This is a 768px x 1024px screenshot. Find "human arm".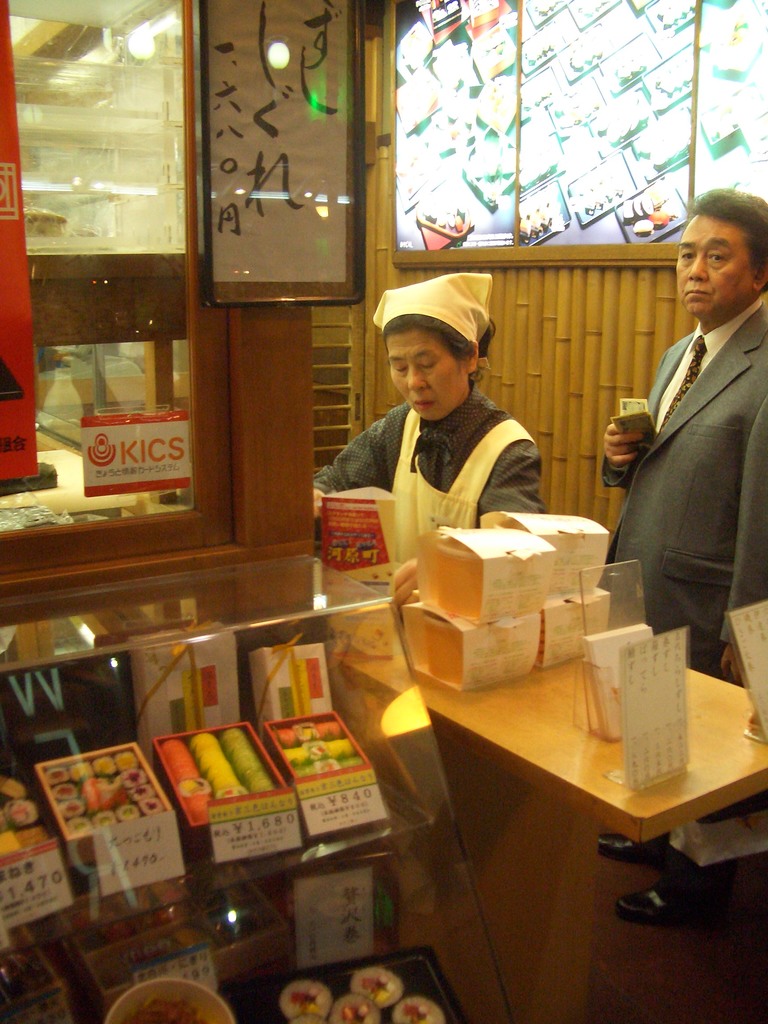
Bounding box: detection(310, 413, 388, 508).
